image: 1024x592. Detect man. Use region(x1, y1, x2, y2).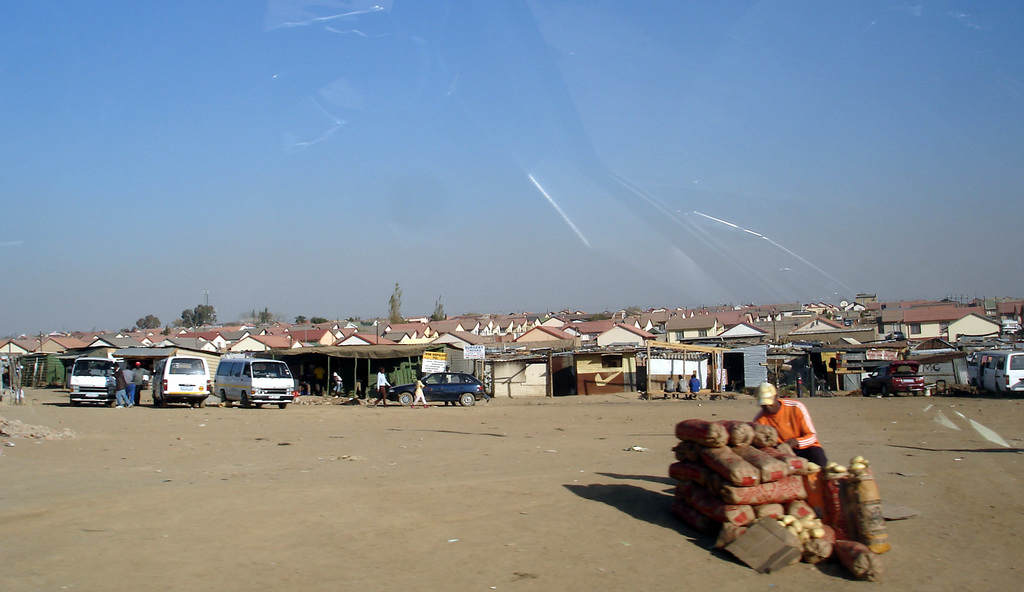
region(751, 388, 840, 475).
